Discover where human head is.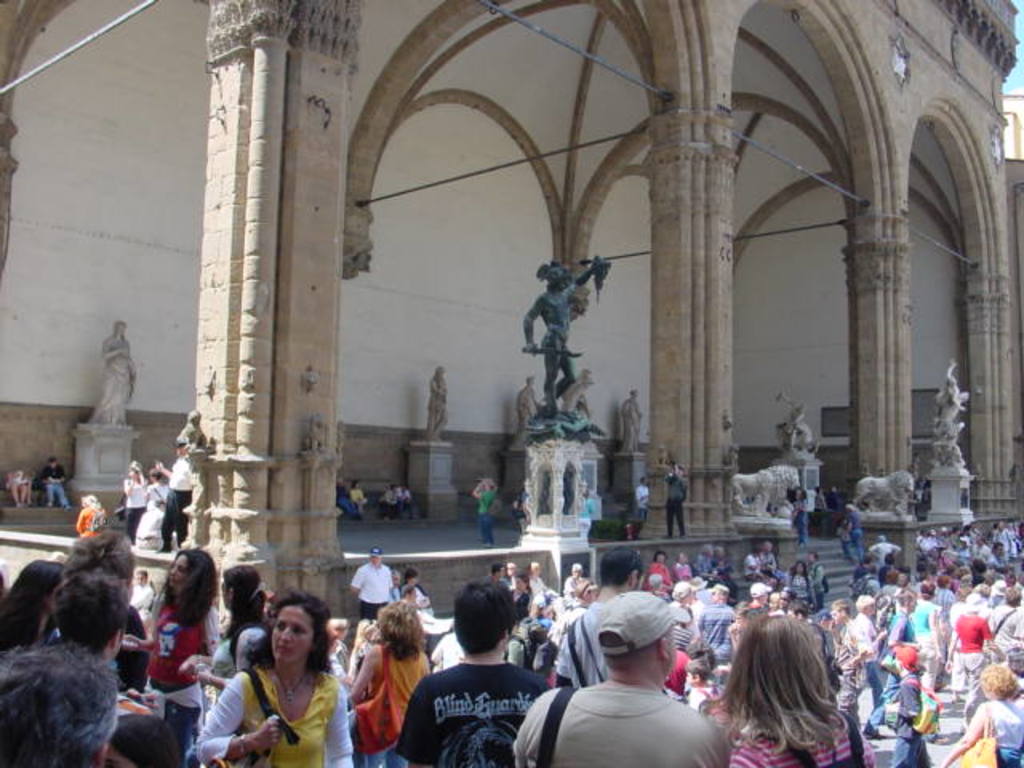
Discovered at x1=264 y1=590 x2=326 y2=670.
